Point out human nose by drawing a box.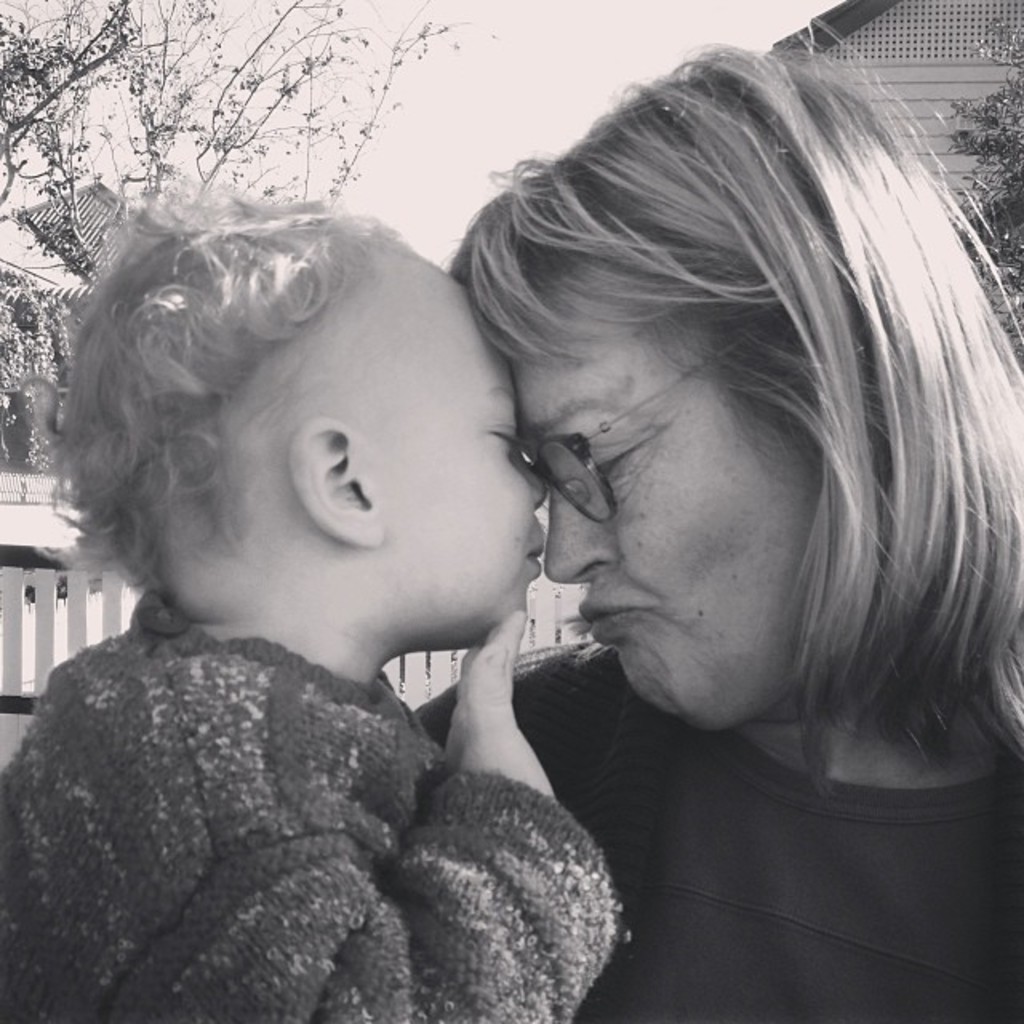
BBox(518, 454, 547, 504).
